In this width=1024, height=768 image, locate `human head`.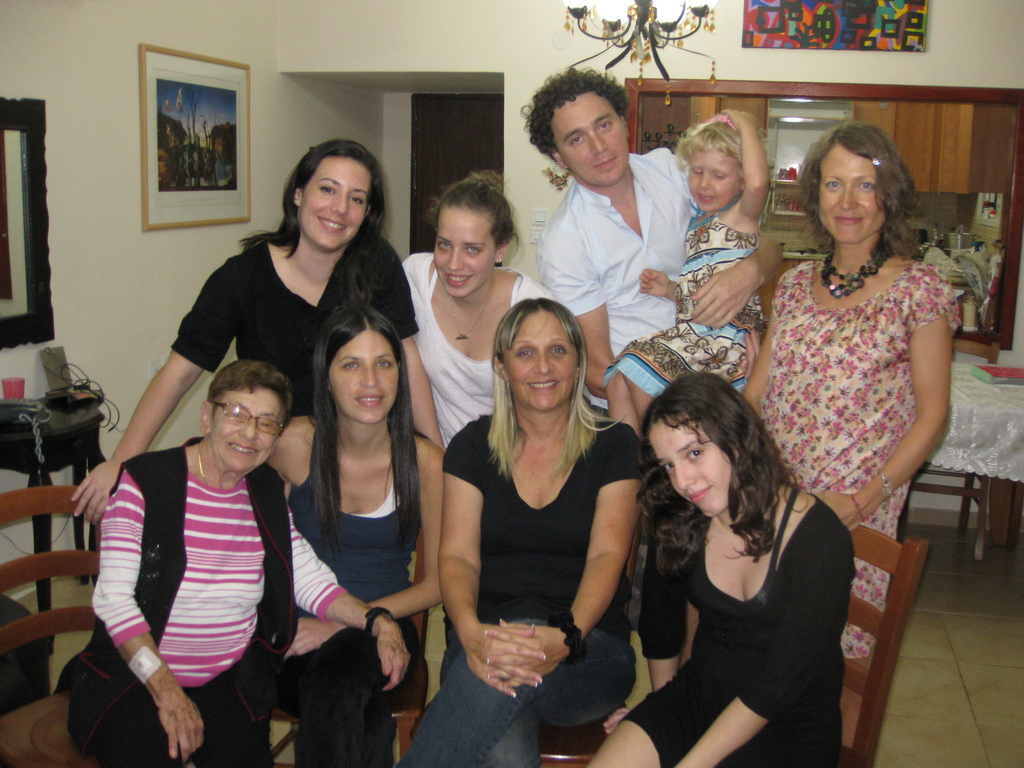
Bounding box: <bbox>434, 178, 511, 297</bbox>.
